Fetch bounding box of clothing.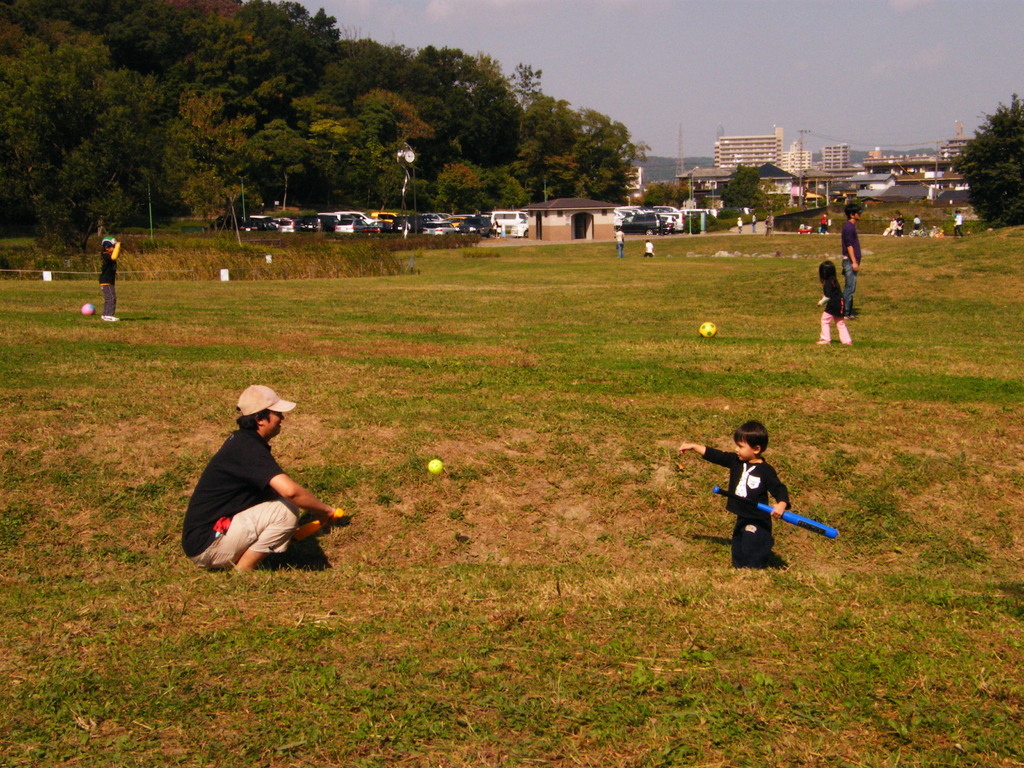
Bbox: 817:276:857:346.
